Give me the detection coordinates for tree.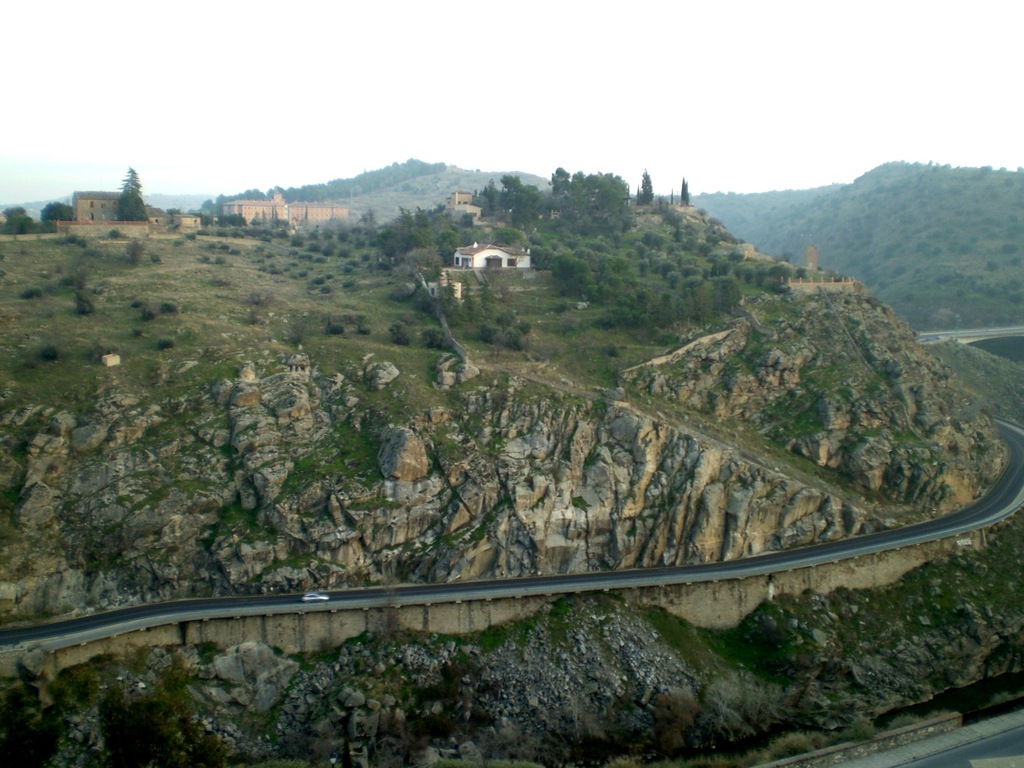
(714, 260, 728, 276).
